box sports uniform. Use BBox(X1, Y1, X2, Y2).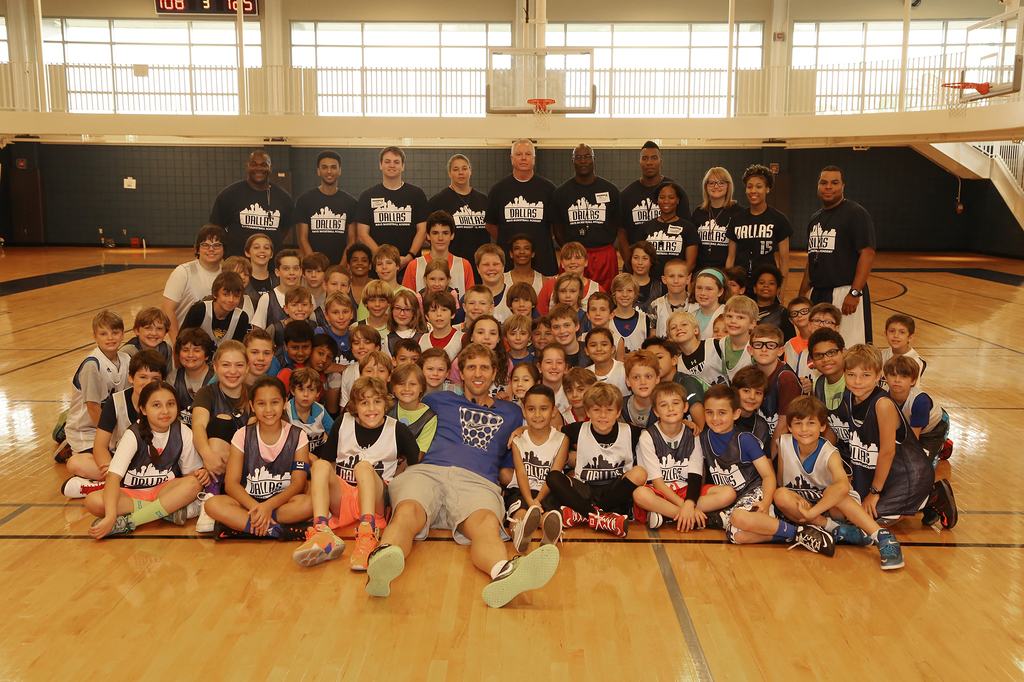
BBox(493, 171, 561, 273).
